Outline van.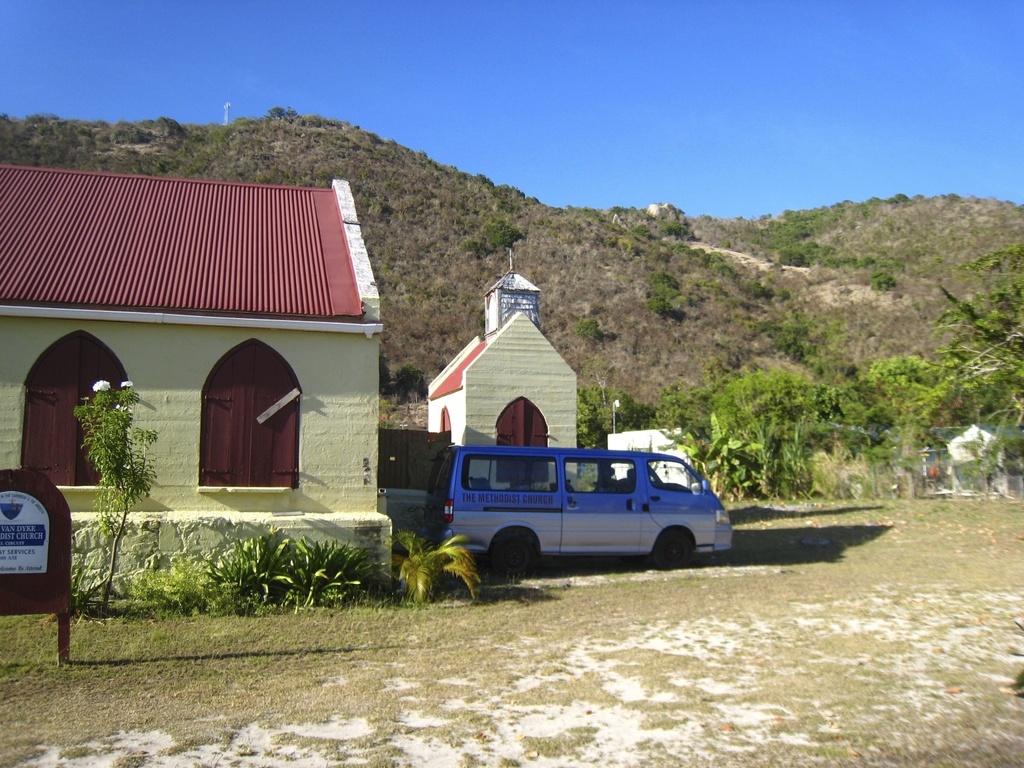
Outline: pyautogui.locateOnScreen(424, 442, 735, 579).
